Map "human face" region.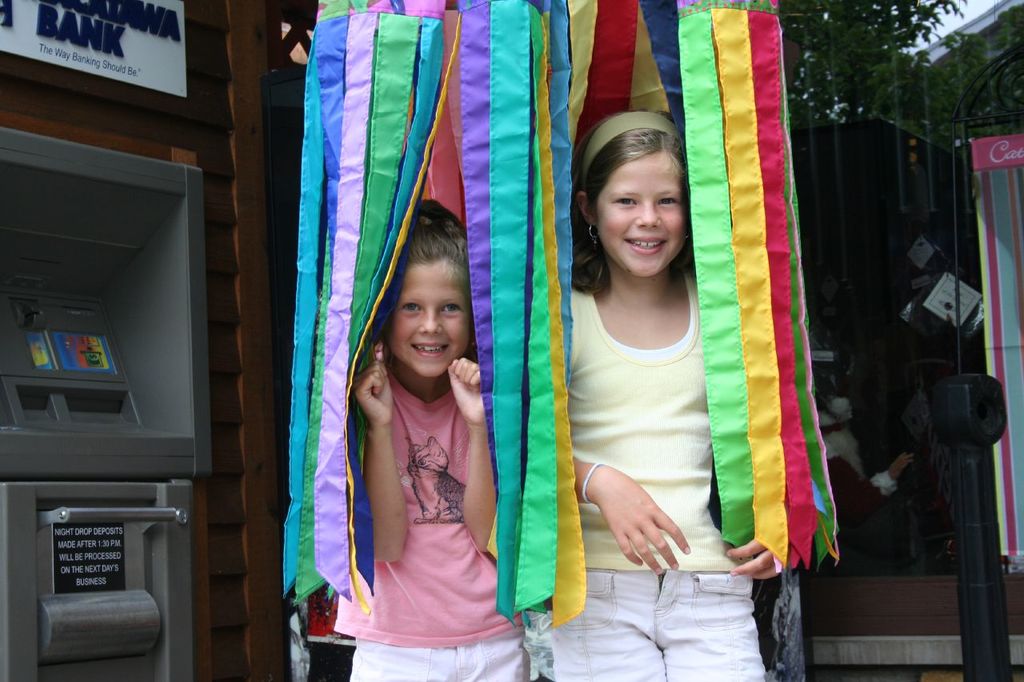
Mapped to locate(597, 157, 694, 273).
